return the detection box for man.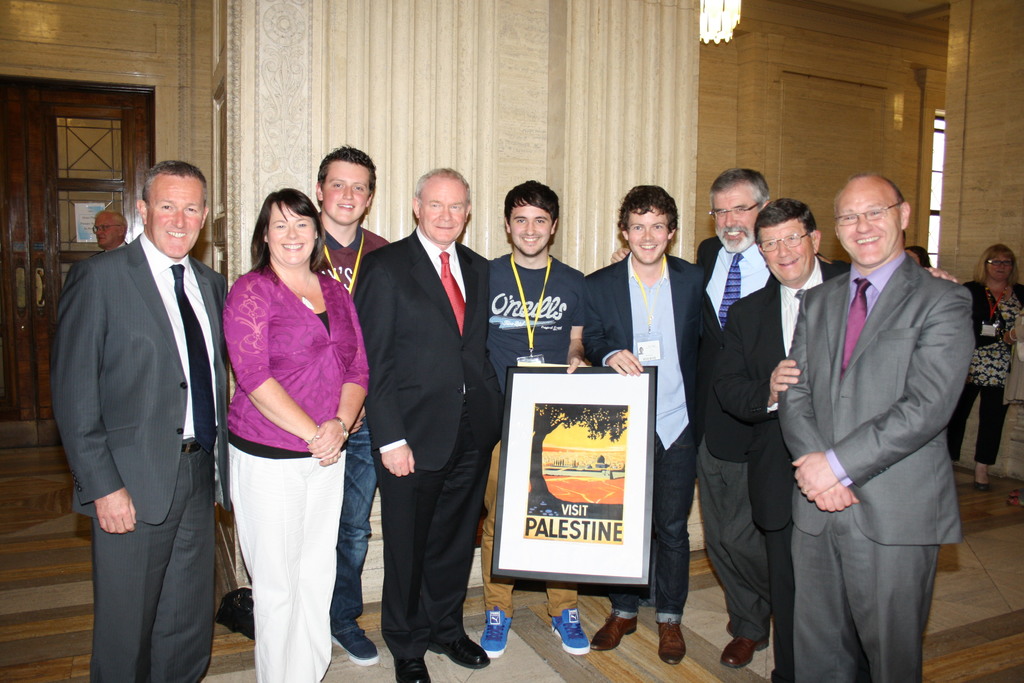
(481, 177, 589, 659).
